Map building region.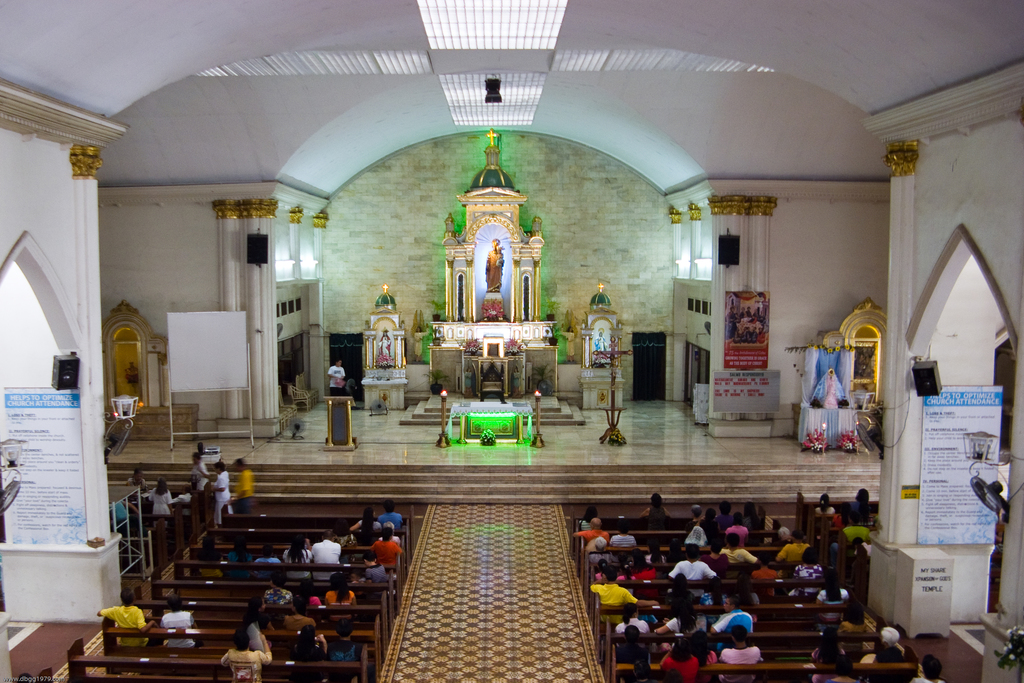
Mapped to <box>0,0,1023,682</box>.
